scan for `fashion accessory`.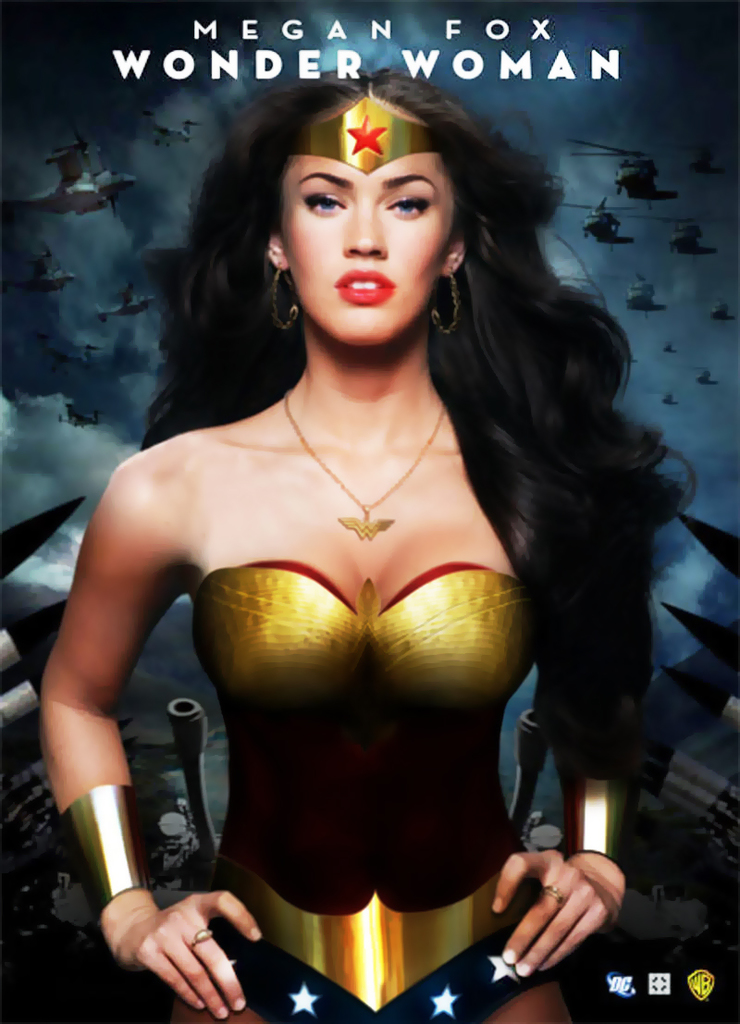
Scan result: (x1=185, y1=923, x2=217, y2=948).
